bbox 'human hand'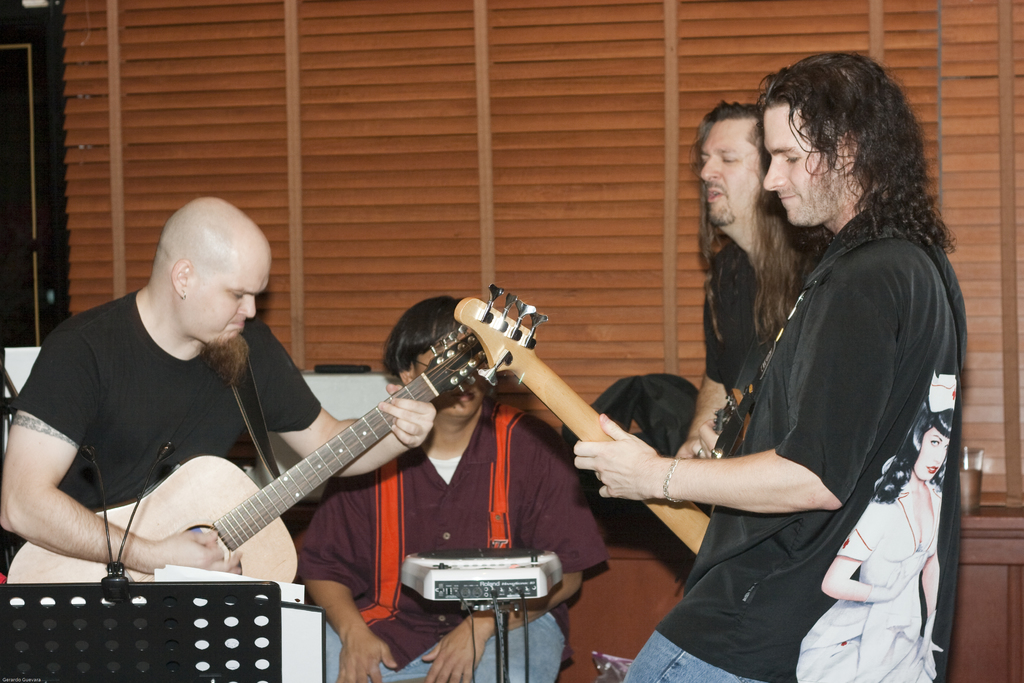
locate(691, 424, 721, 460)
